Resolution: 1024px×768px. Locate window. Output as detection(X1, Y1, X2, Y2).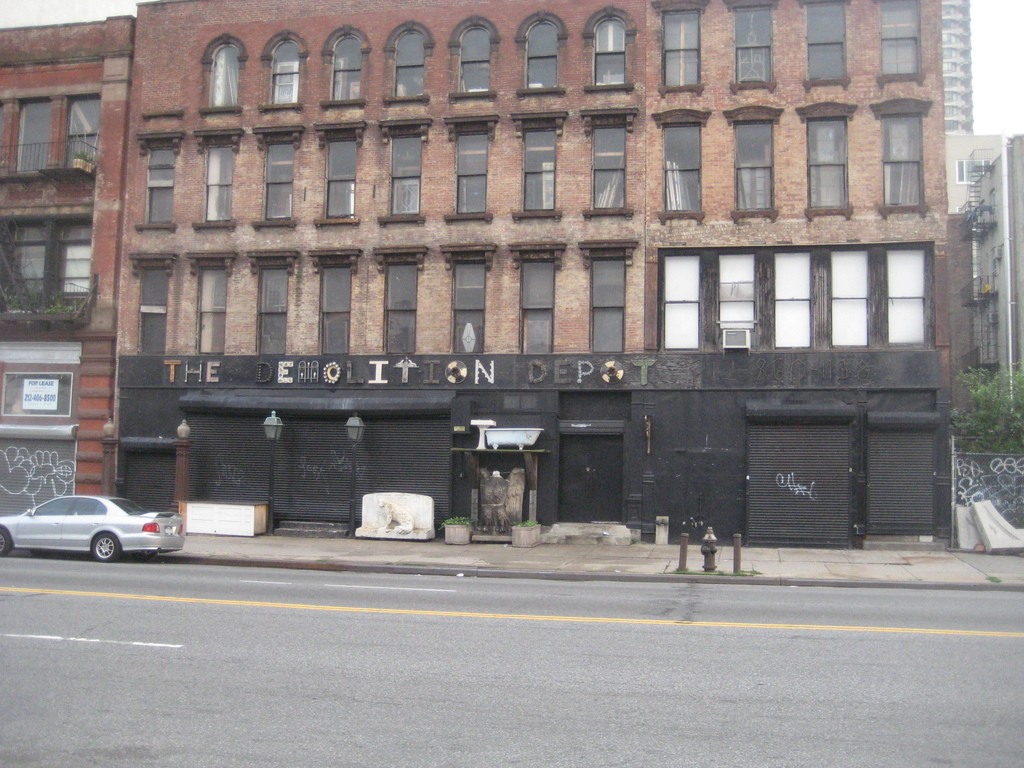
detection(829, 241, 876, 359).
